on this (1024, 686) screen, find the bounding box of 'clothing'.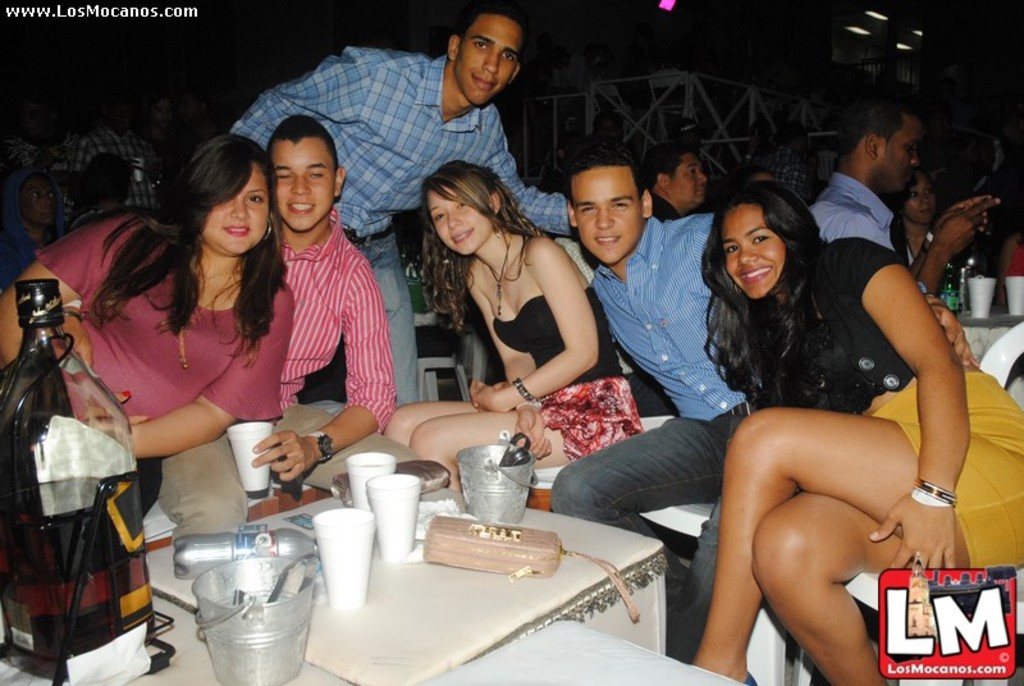
Bounding box: 32, 216, 279, 413.
